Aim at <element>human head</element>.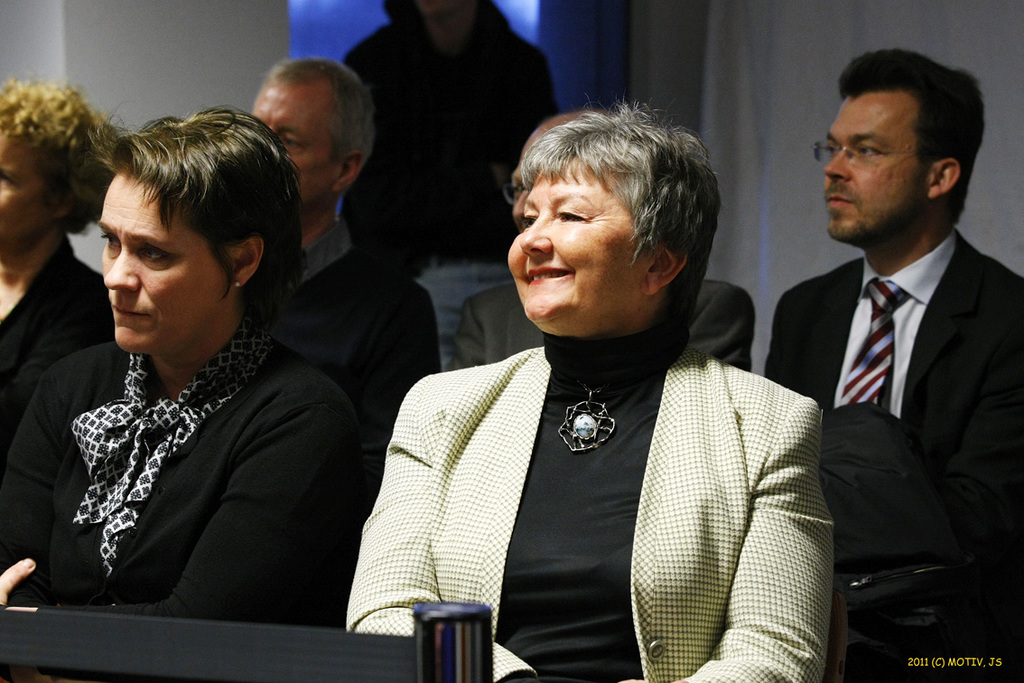
Aimed at bbox(249, 51, 377, 222).
